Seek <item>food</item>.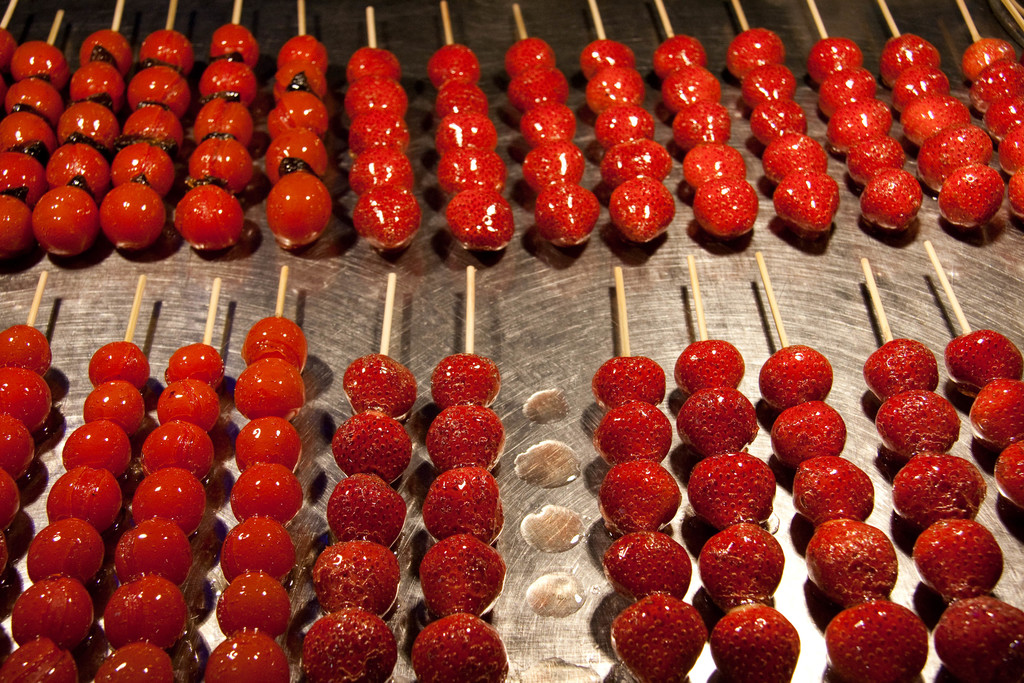
{"x1": 0, "y1": 191, "x2": 35, "y2": 258}.
